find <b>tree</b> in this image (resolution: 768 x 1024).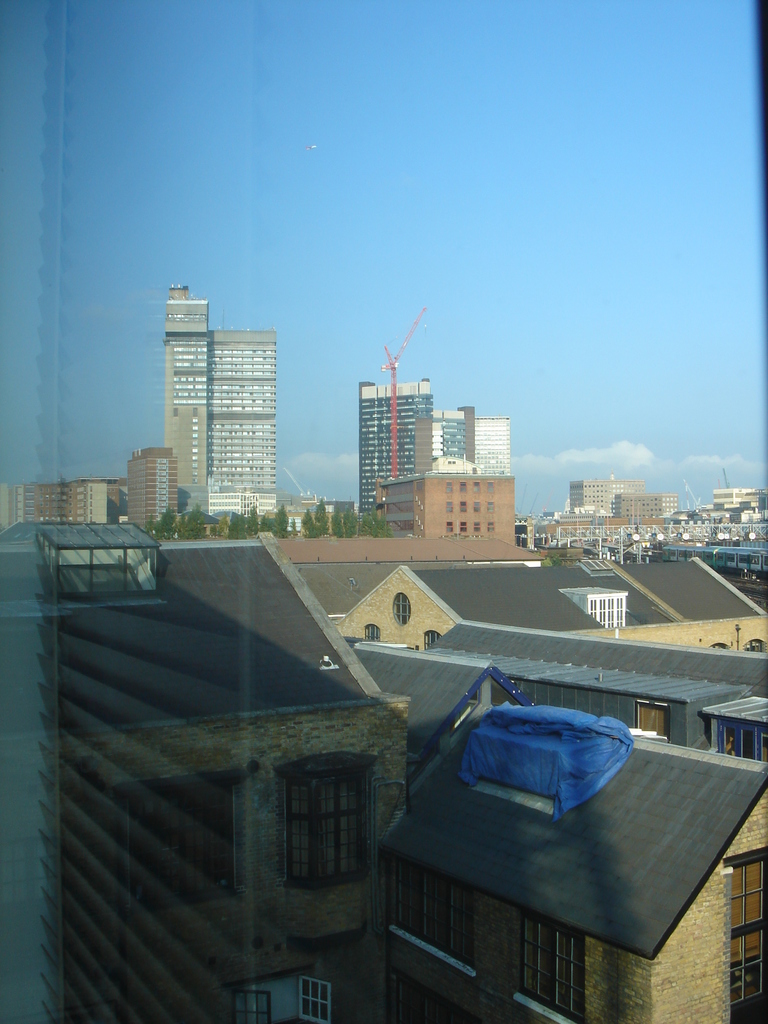
340 507 358 538.
